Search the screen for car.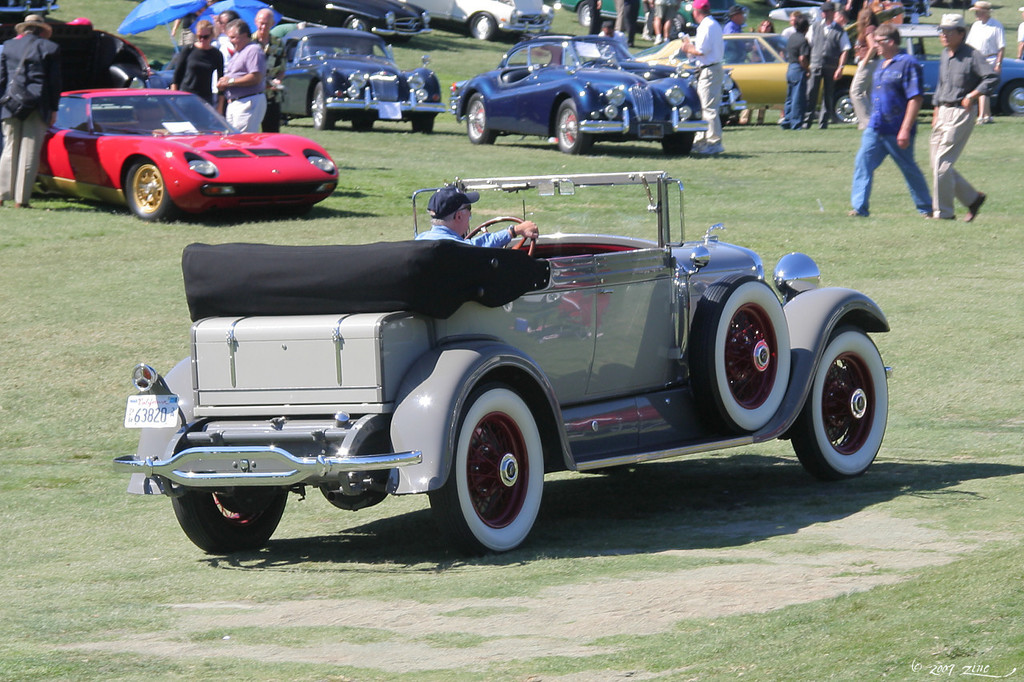
Found at 30 78 340 217.
